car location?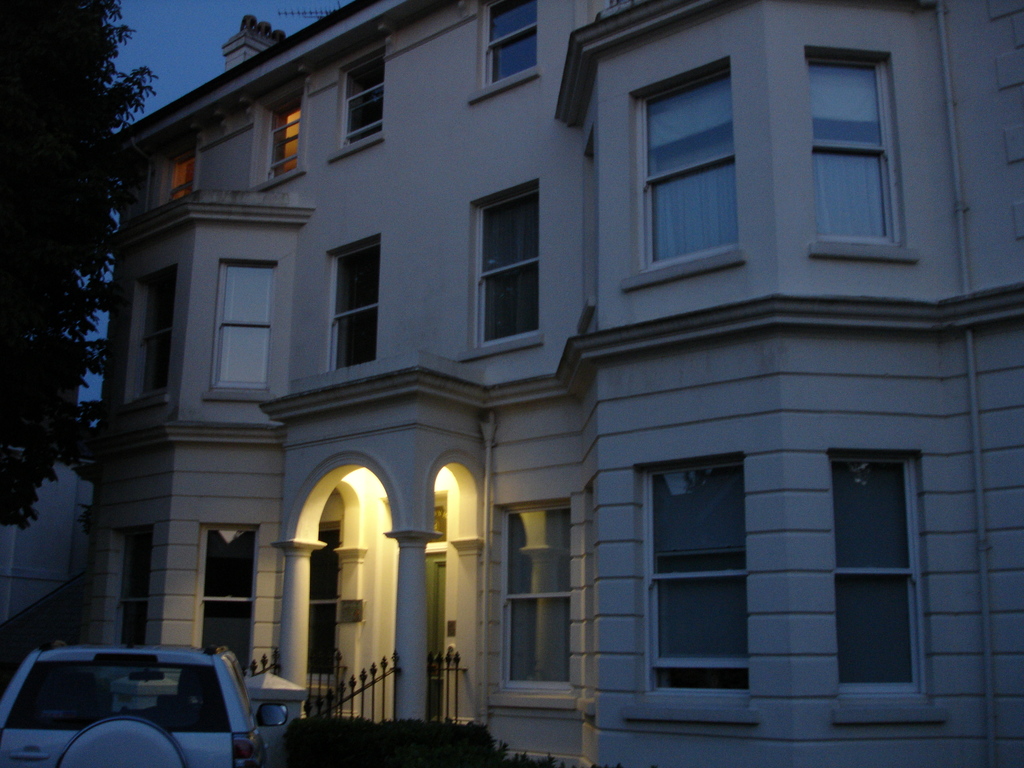
[3,644,278,758]
